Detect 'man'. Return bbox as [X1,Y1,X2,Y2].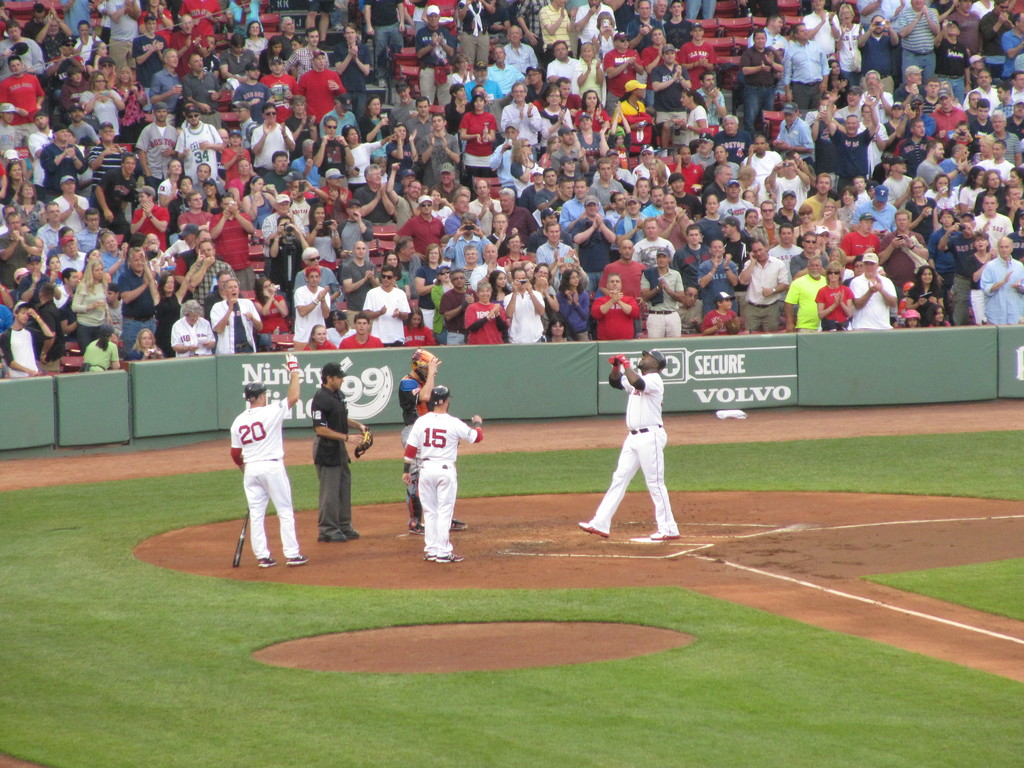
[712,116,756,181].
